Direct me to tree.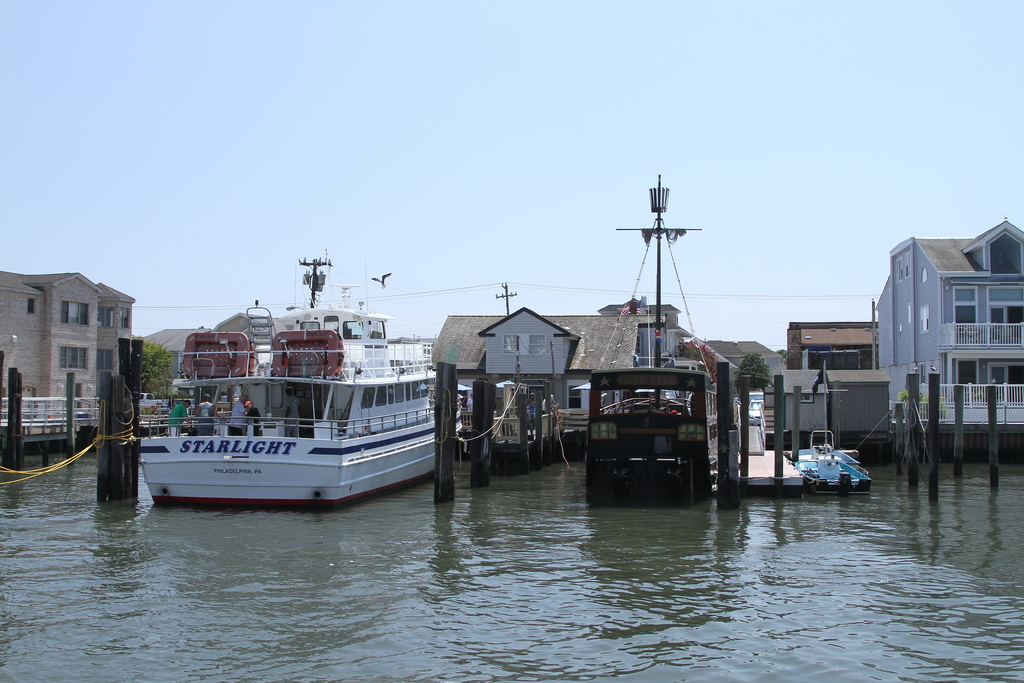
Direction: 669:339:721:385.
